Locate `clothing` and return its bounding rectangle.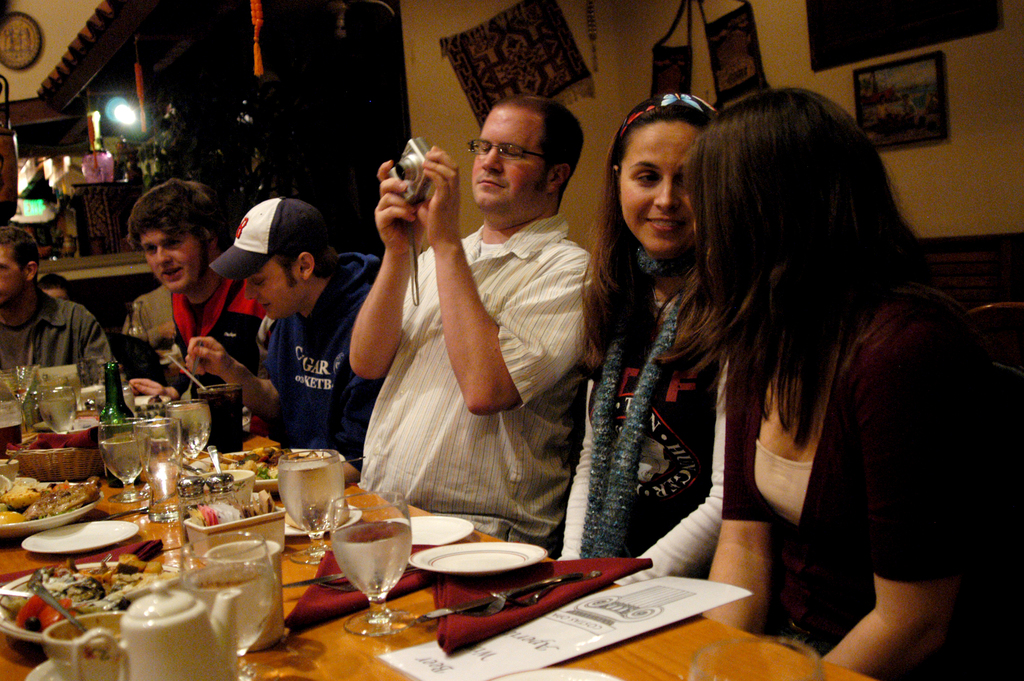
356 213 594 543.
